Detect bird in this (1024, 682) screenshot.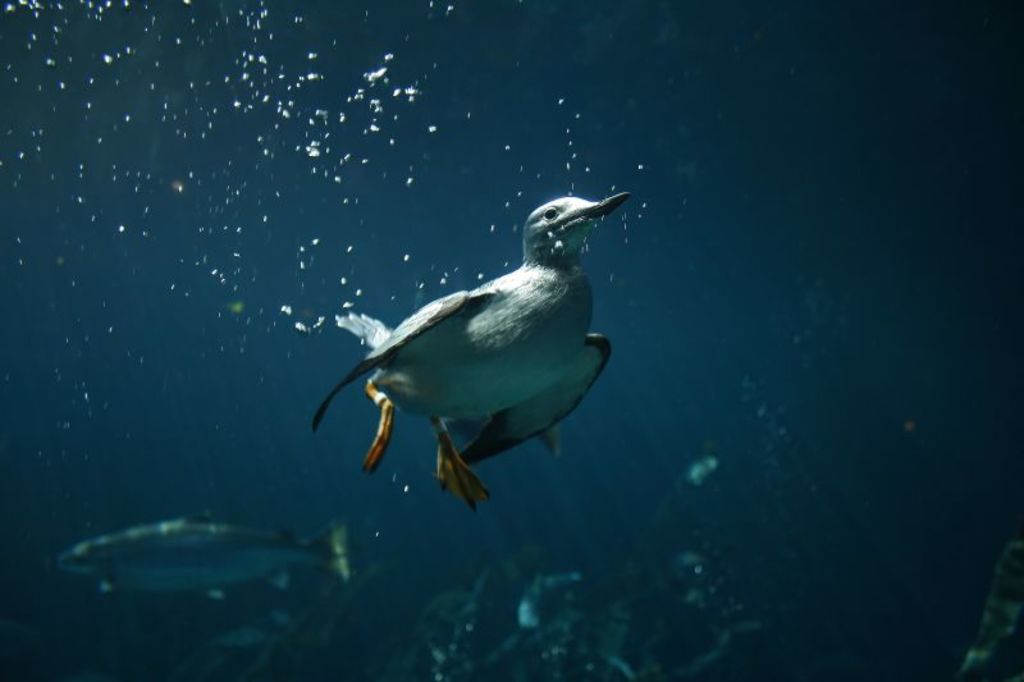
Detection: [x1=310, y1=189, x2=637, y2=503].
